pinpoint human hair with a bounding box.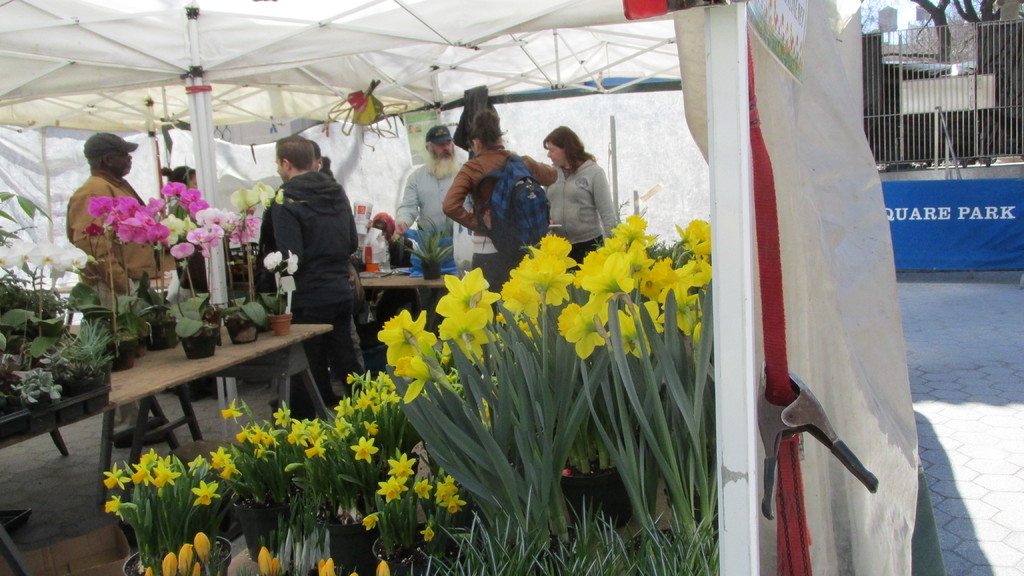
box(544, 119, 596, 175).
